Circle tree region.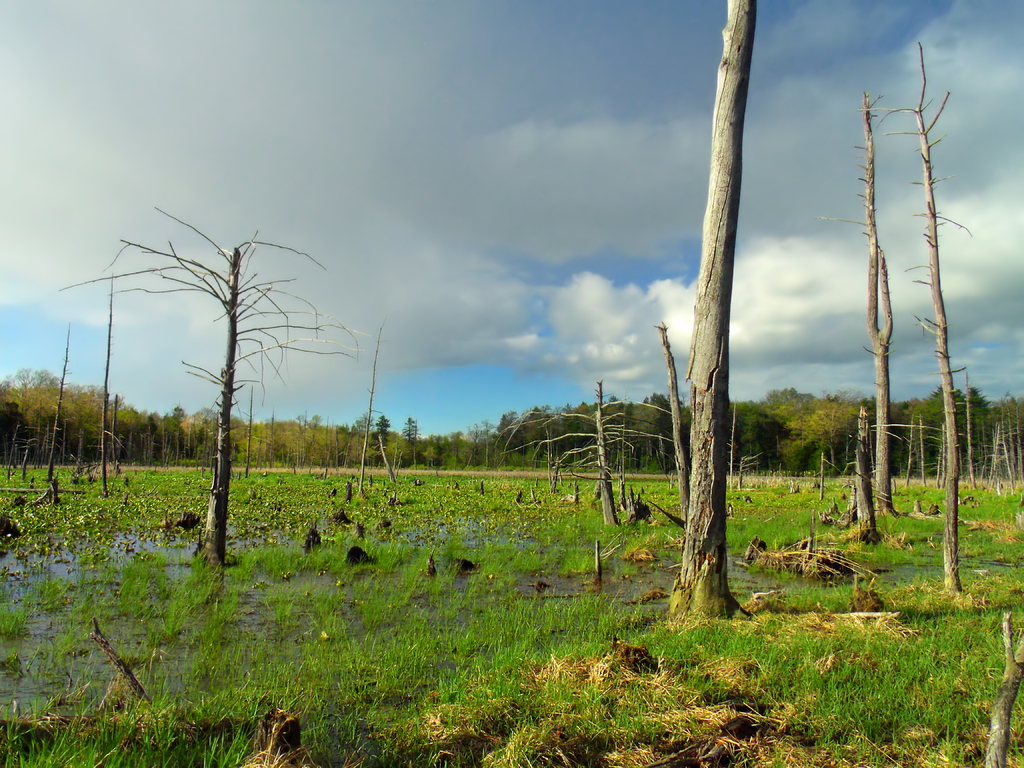
Region: {"left": 812, "top": 74, "right": 920, "bottom": 526}.
